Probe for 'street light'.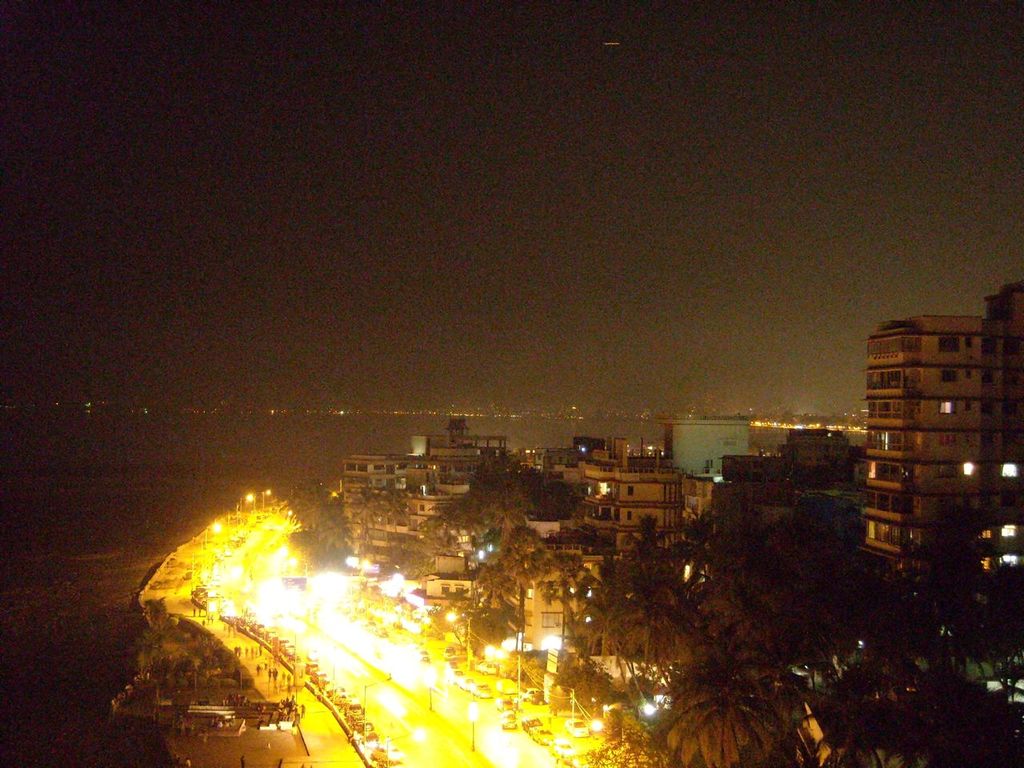
Probe result: (x1=330, y1=662, x2=358, y2=710).
